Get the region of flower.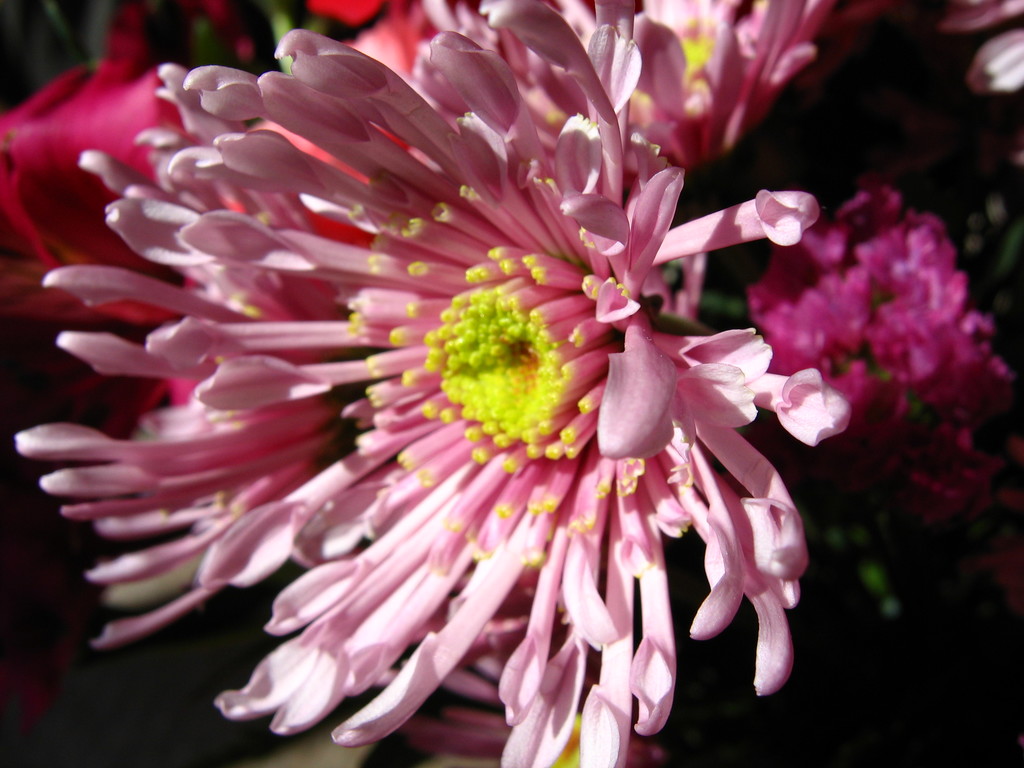
select_region(5, 0, 822, 767).
